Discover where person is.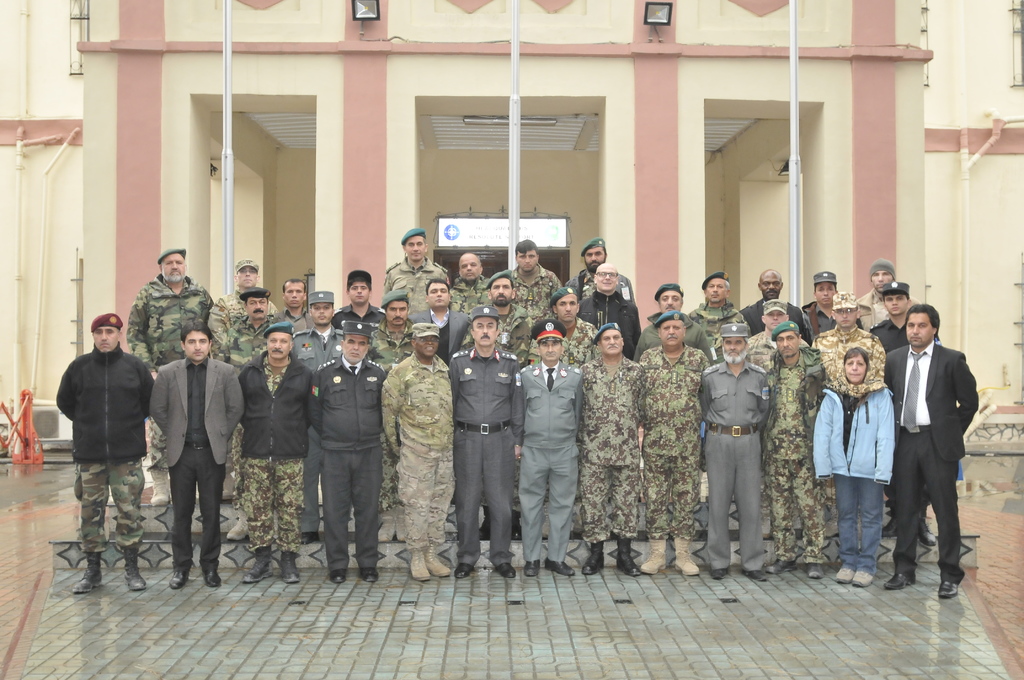
Discovered at 506/239/561/318.
